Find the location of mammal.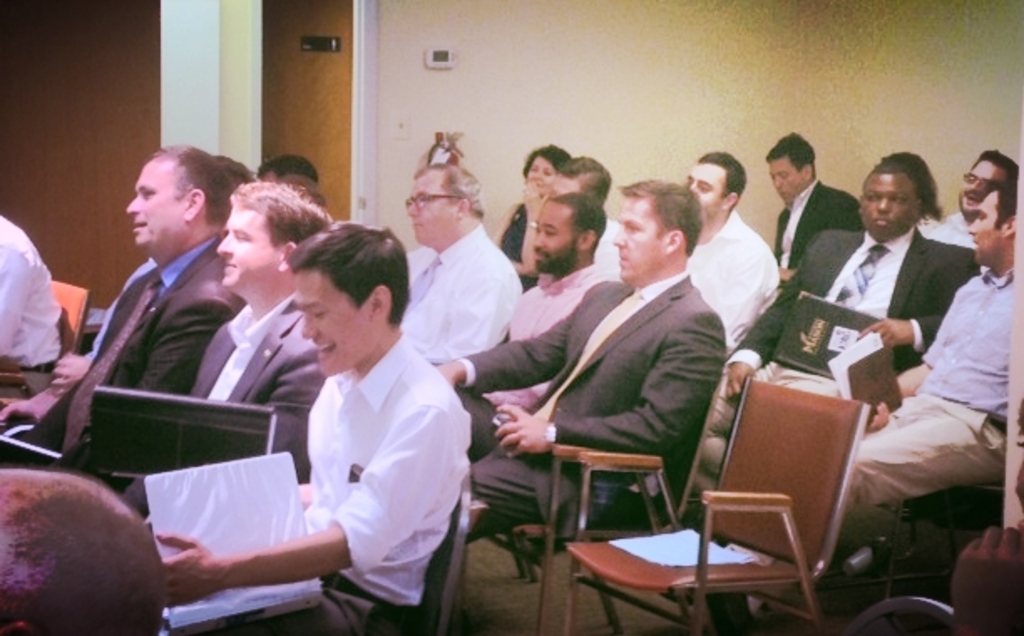
Location: (left=686, top=149, right=977, bottom=504).
